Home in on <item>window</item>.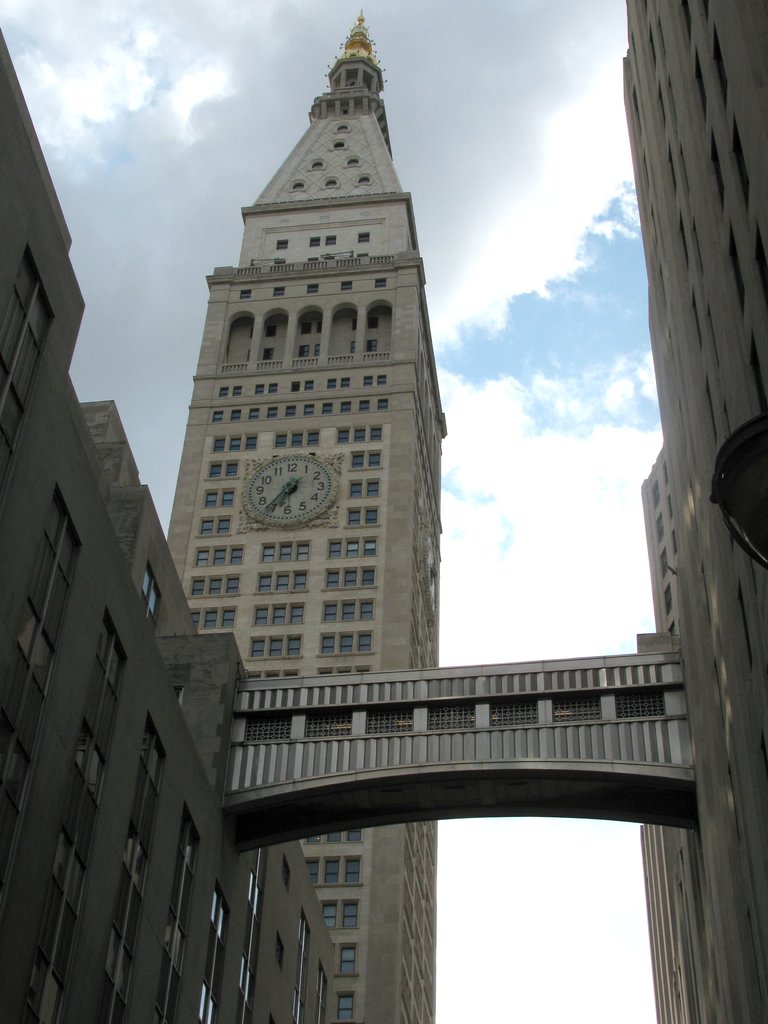
Homed in at select_region(667, 142, 676, 196).
